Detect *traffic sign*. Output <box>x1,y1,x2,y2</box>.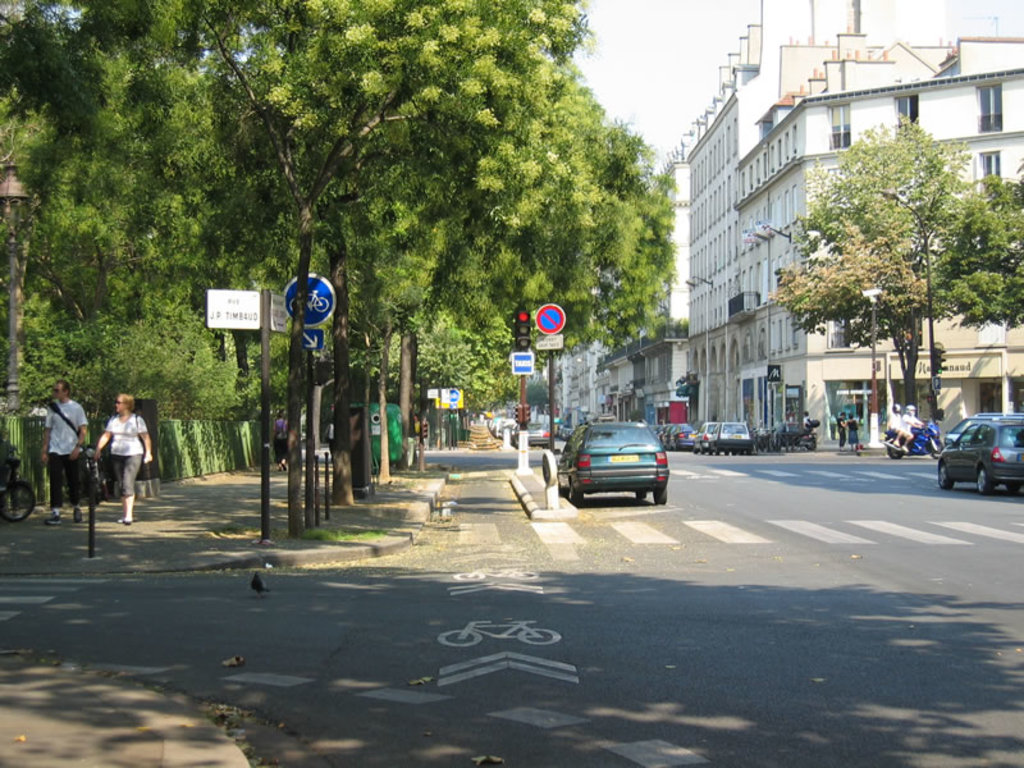
<box>287,278,334,319</box>.
